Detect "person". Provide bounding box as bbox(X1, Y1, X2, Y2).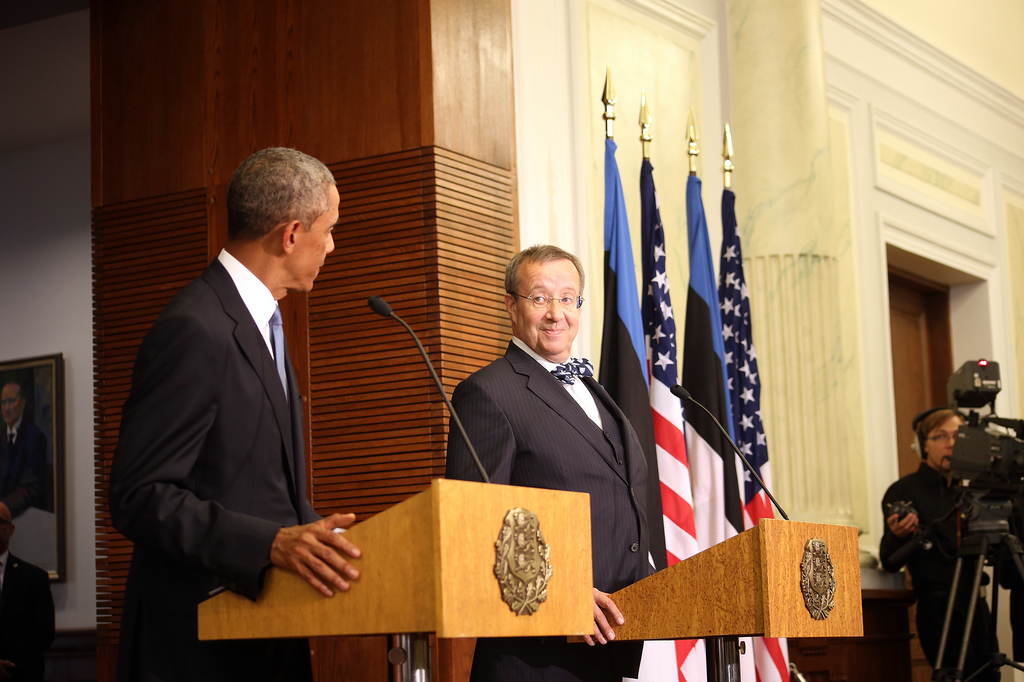
bbox(0, 505, 52, 678).
